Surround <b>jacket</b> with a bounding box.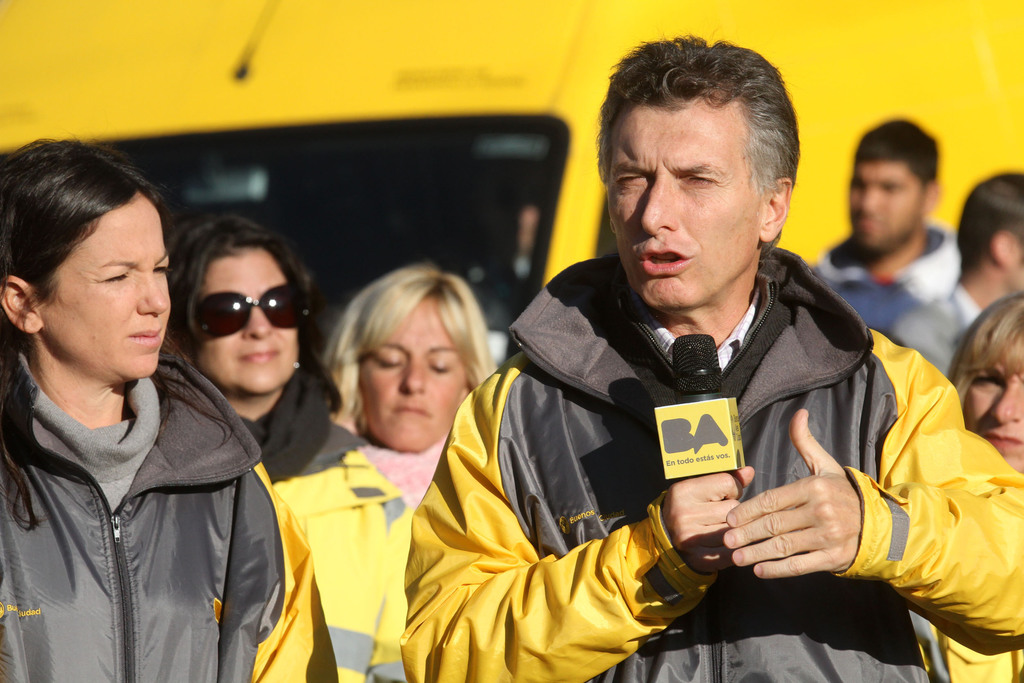
[801, 231, 970, 332].
